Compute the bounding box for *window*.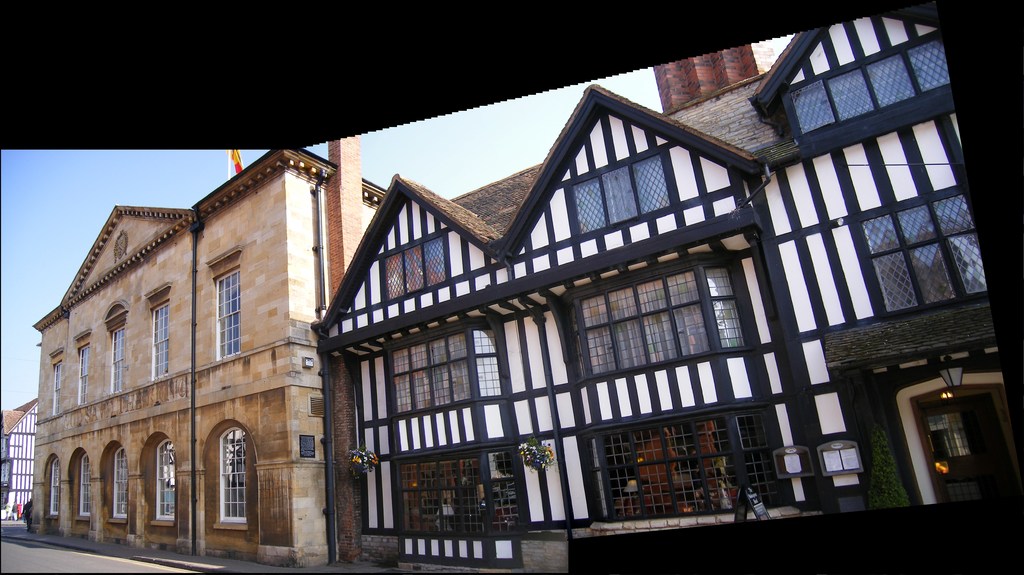
select_region(785, 31, 948, 142).
